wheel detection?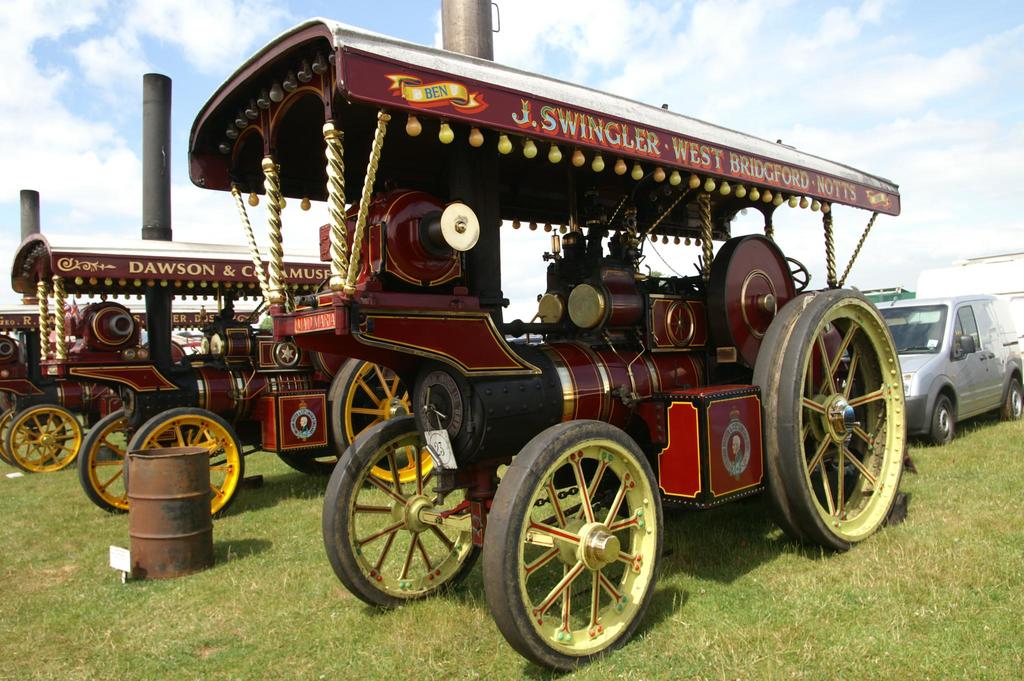
bbox=[77, 410, 186, 516]
